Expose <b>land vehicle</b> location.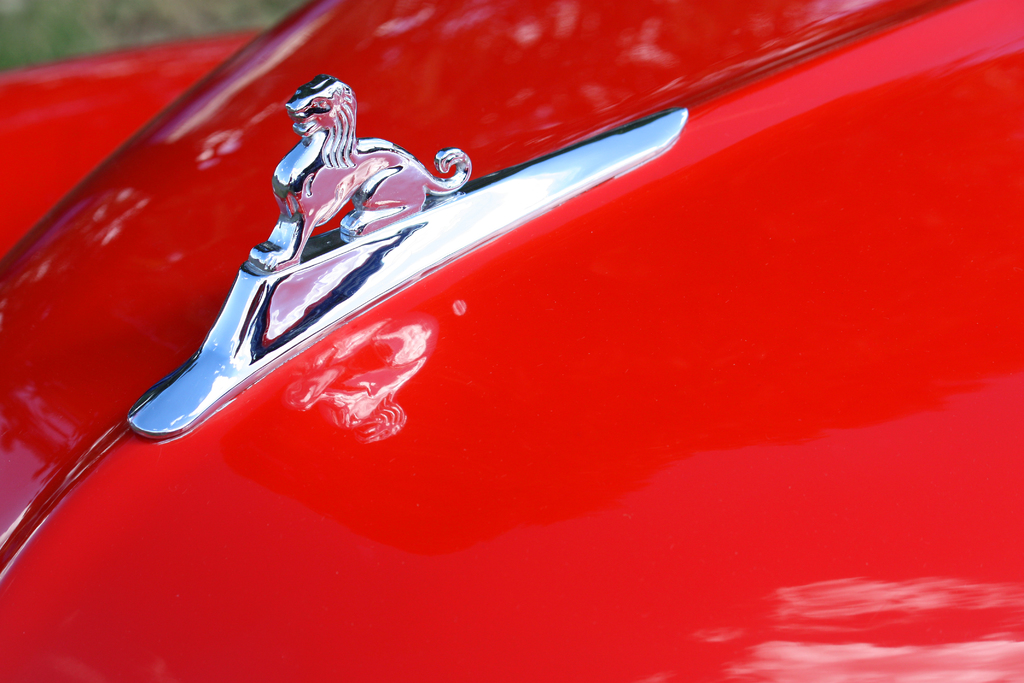
Exposed at <region>33, 39, 972, 614</region>.
